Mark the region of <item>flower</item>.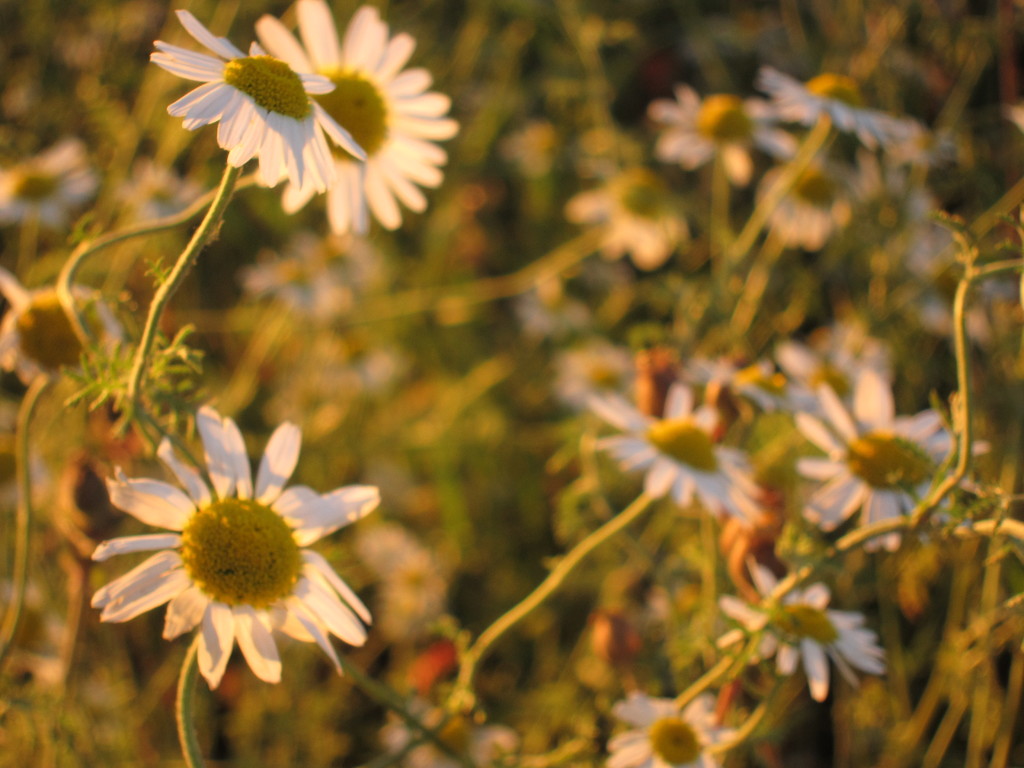
Region: (x1=252, y1=0, x2=460, y2=236).
